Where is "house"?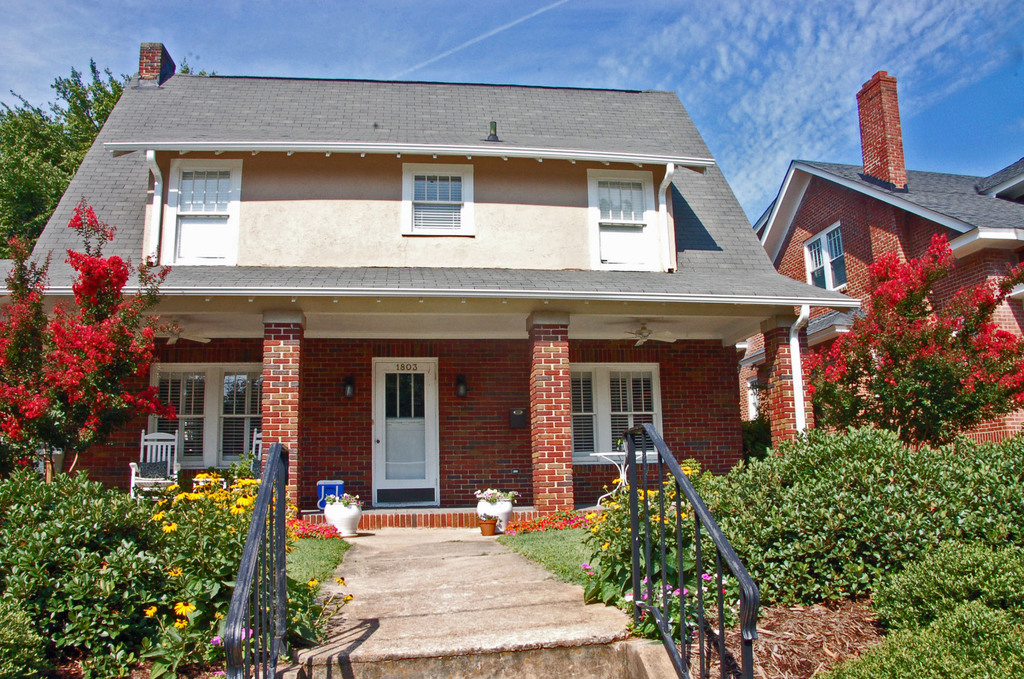
bbox(76, 28, 869, 568).
